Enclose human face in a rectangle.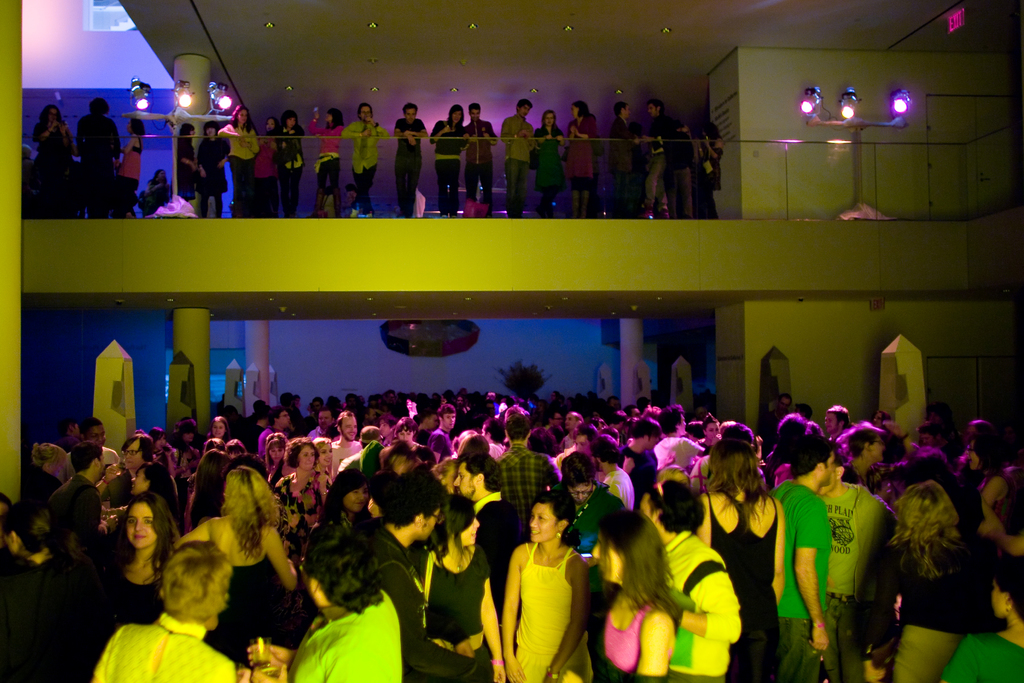
(left=264, top=114, right=276, bottom=132).
